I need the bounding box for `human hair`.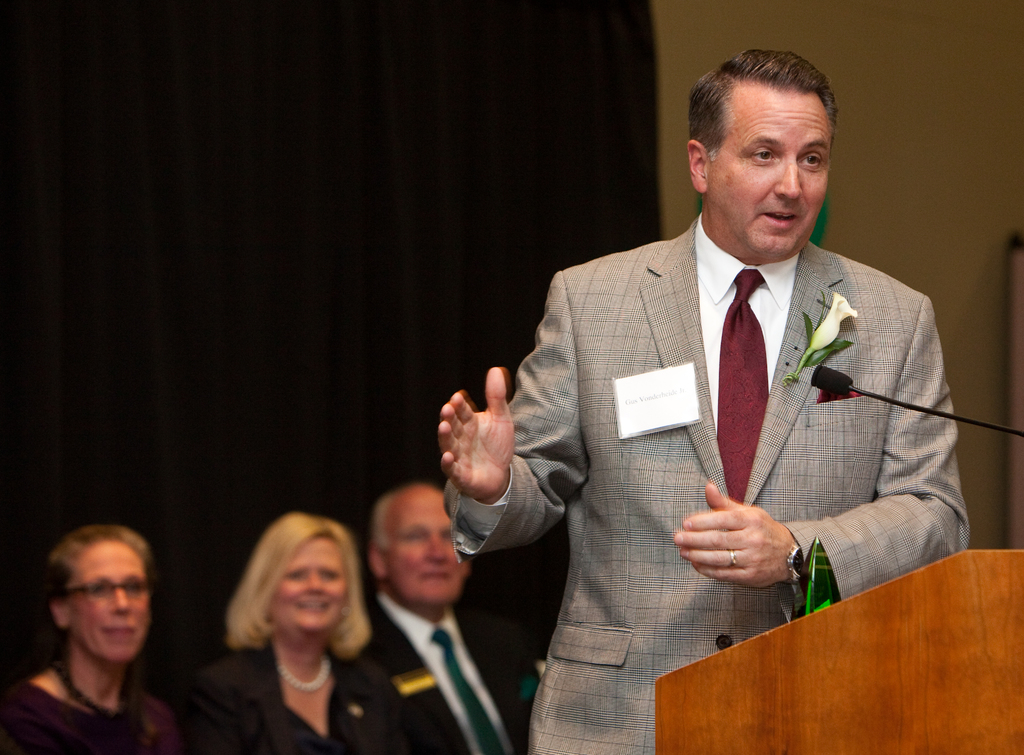
Here it is: [x1=696, y1=52, x2=836, y2=192].
